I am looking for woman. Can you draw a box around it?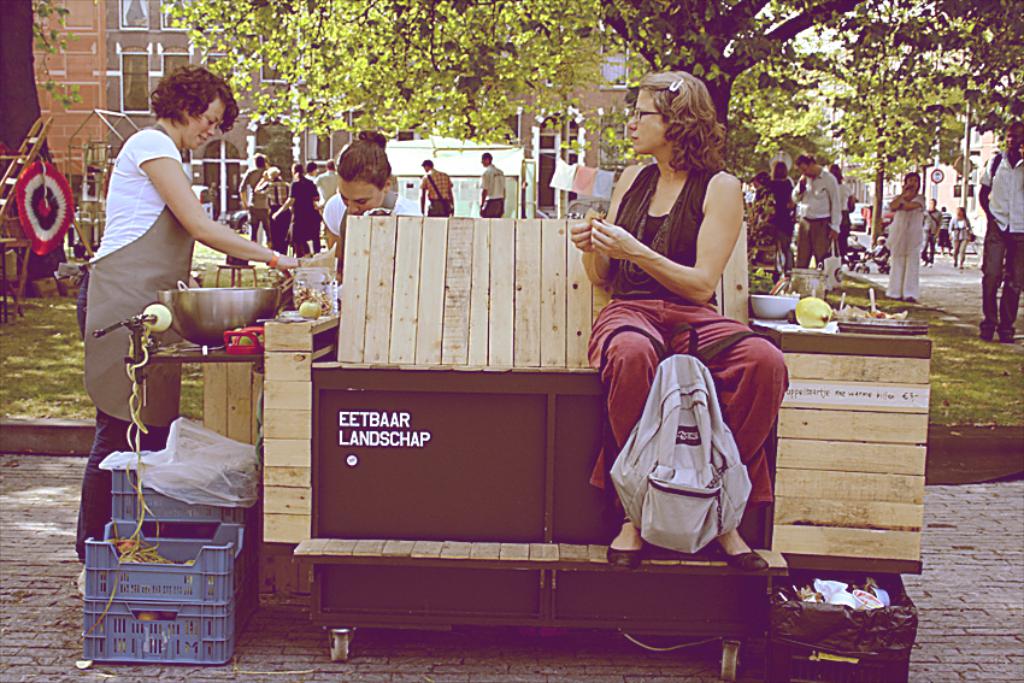
Sure, the bounding box is BBox(757, 155, 799, 265).
